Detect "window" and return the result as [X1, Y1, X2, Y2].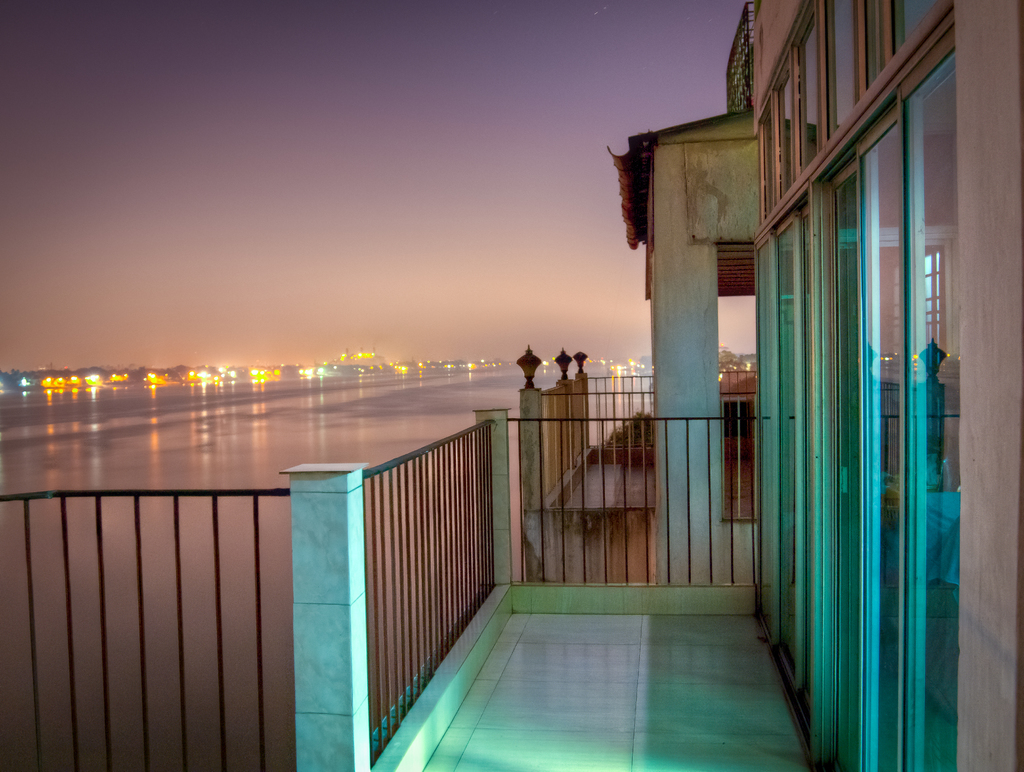
[758, 102, 776, 209].
